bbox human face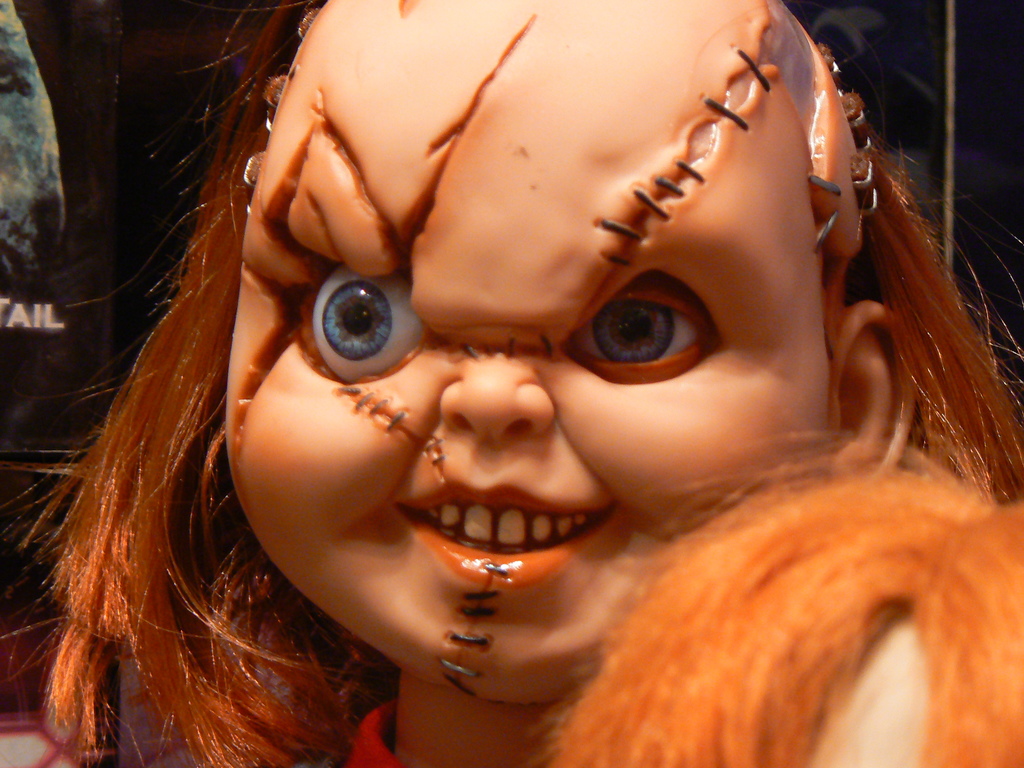
rect(225, 0, 831, 703)
